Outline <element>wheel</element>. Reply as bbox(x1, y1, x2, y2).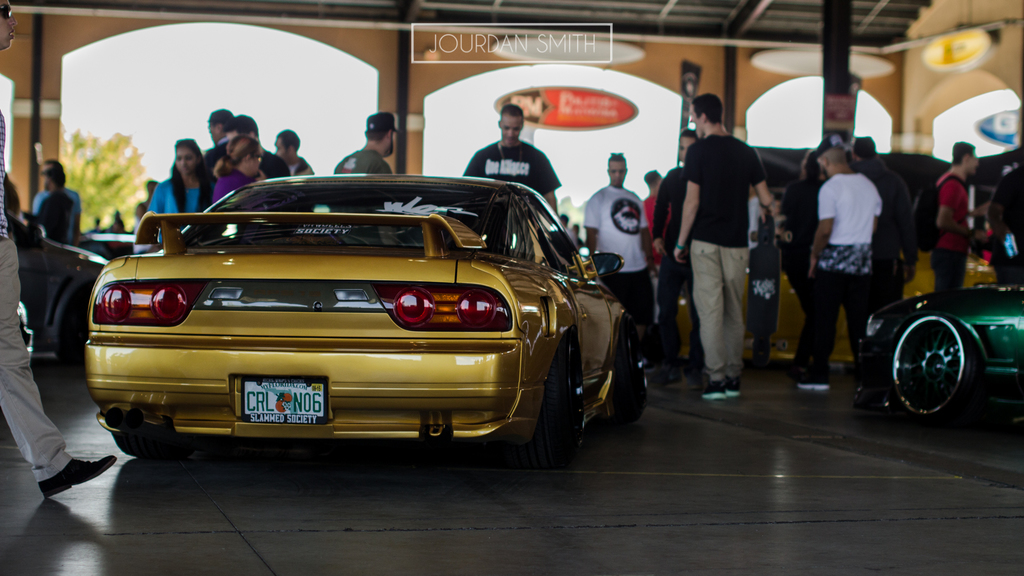
bbox(104, 412, 206, 457).
